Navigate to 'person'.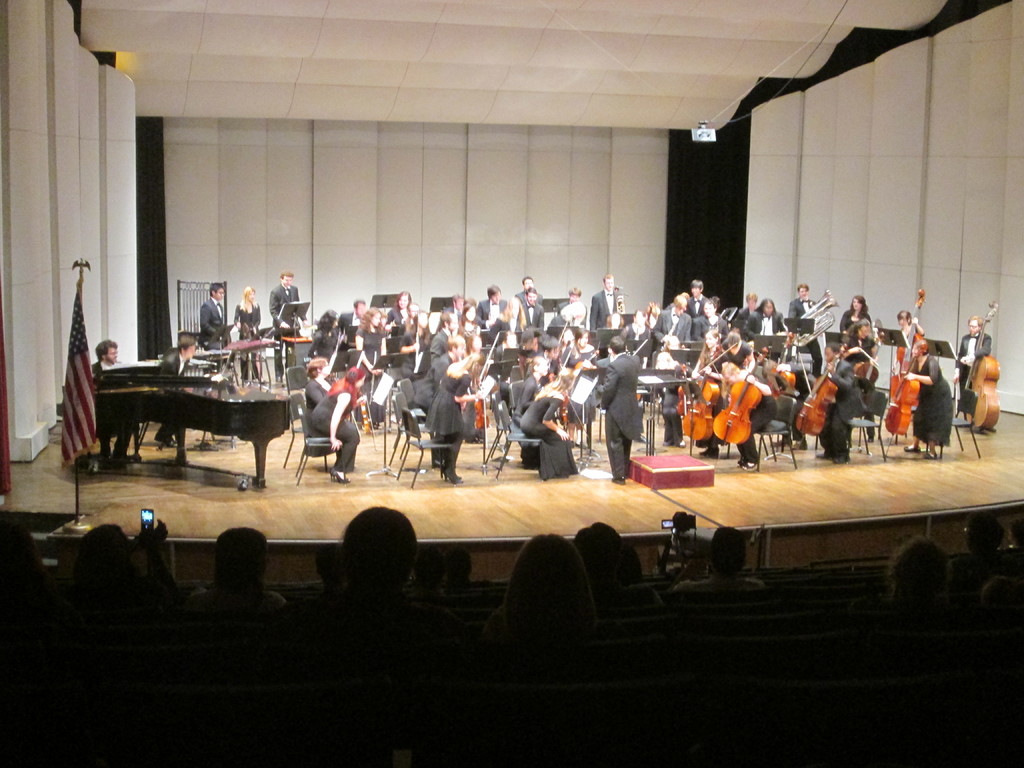
Navigation target: region(159, 331, 196, 447).
